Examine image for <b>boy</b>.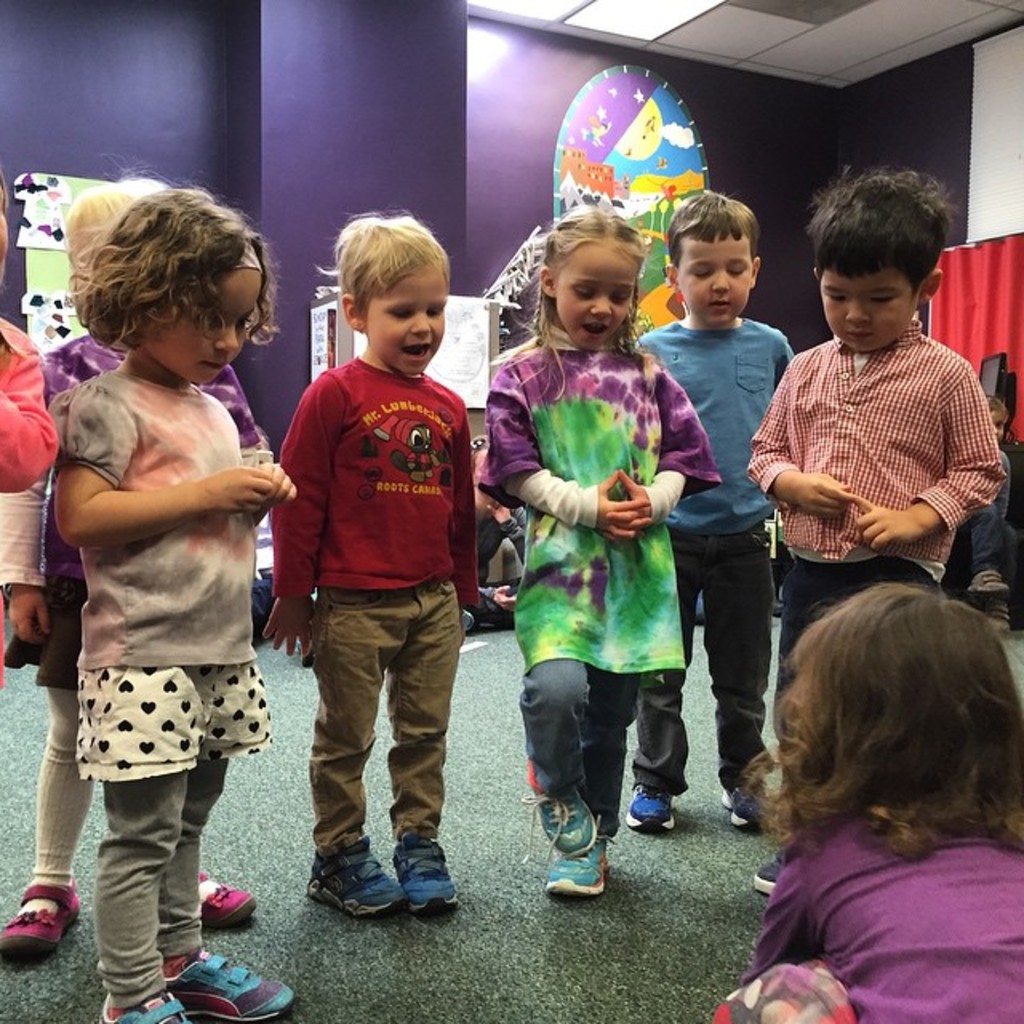
Examination result: l=742, t=163, r=1021, b=915.
